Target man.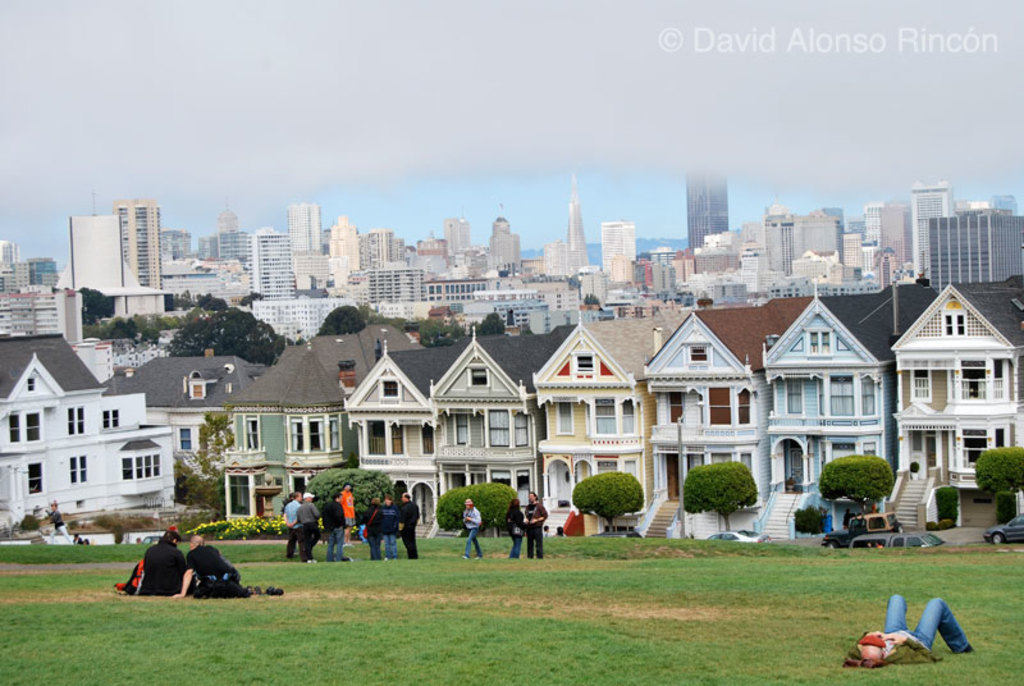
Target region: (x1=279, y1=493, x2=303, y2=559).
